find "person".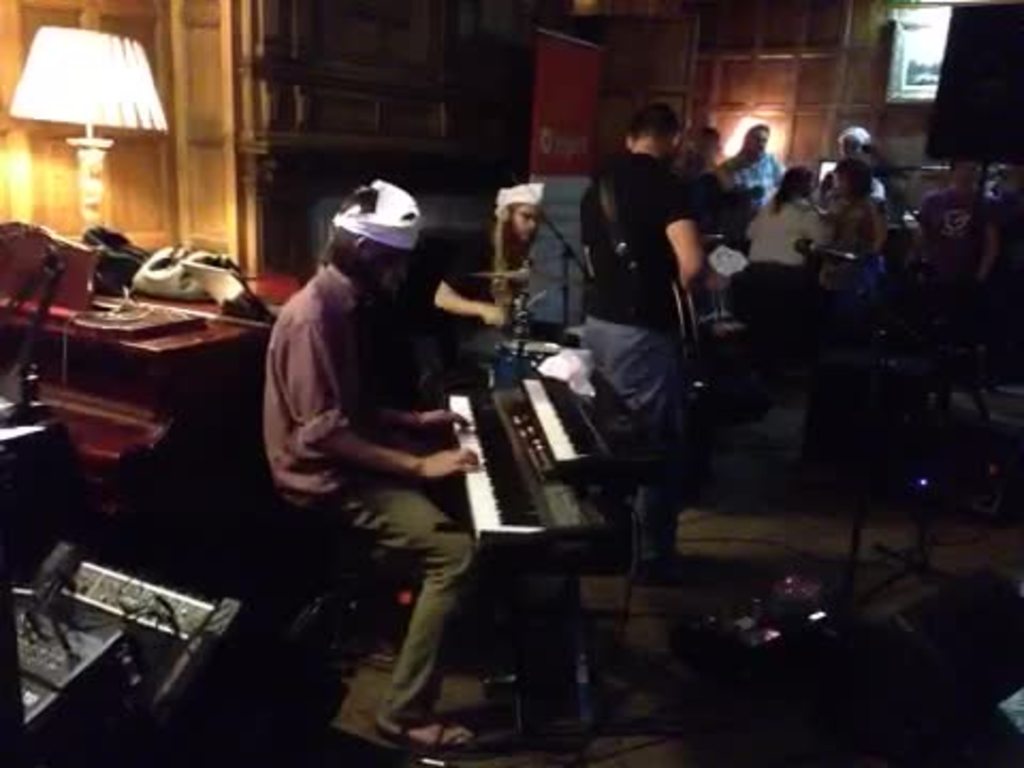
<bbox>433, 177, 535, 333</bbox>.
